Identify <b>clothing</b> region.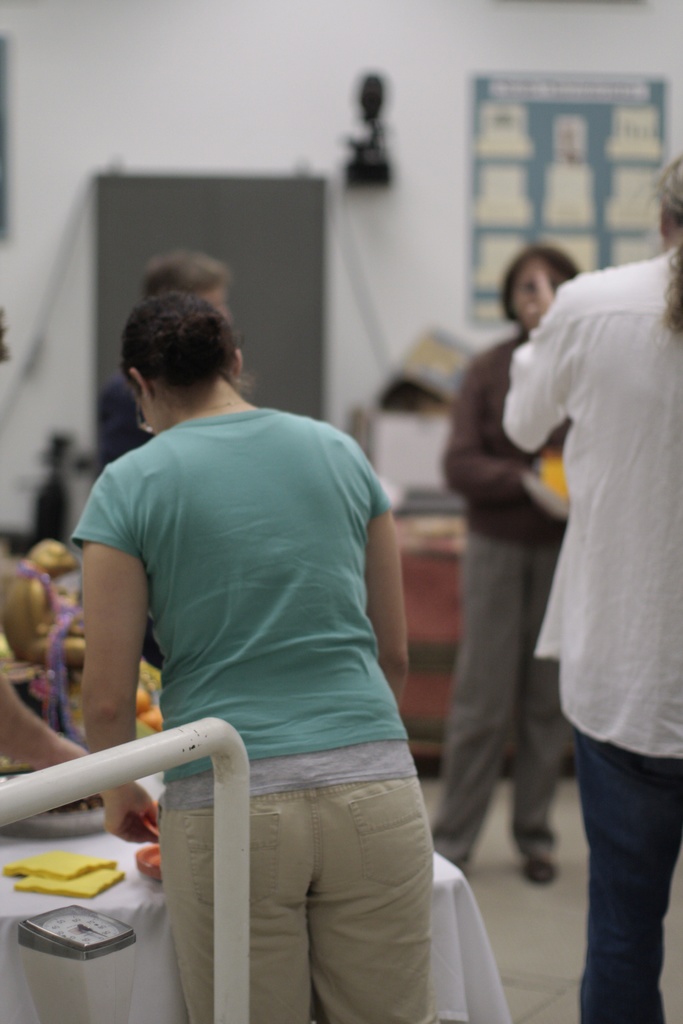
Region: x1=511, y1=260, x2=682, y2=764.
